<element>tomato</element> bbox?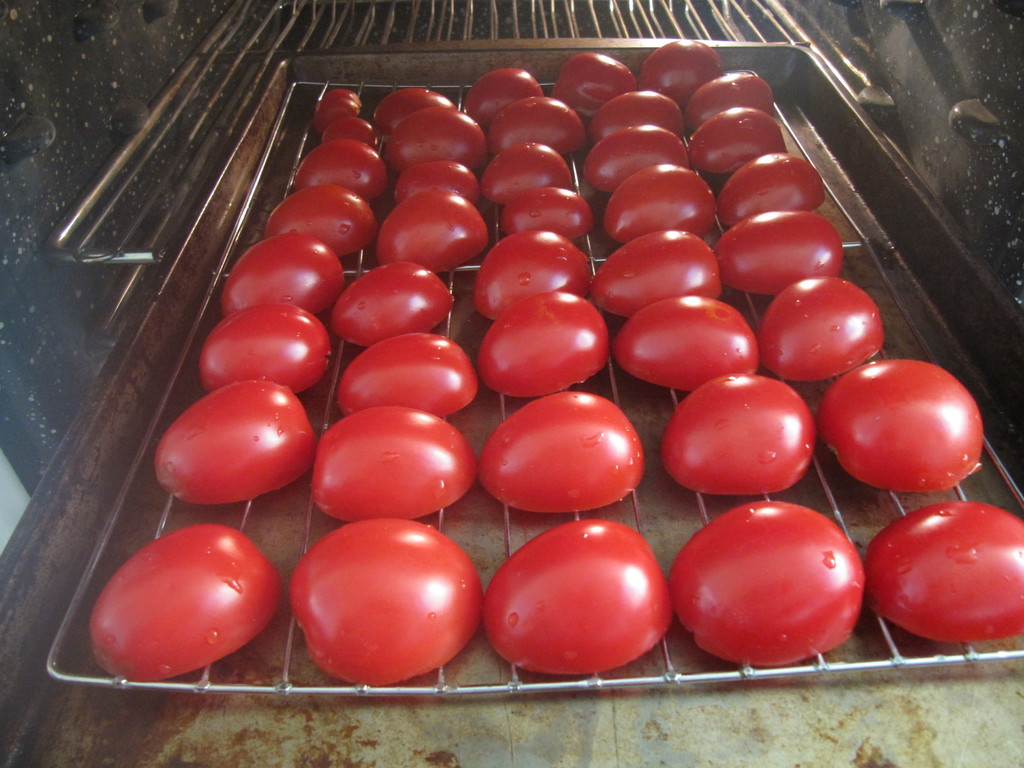
220, 229, 346, 317
